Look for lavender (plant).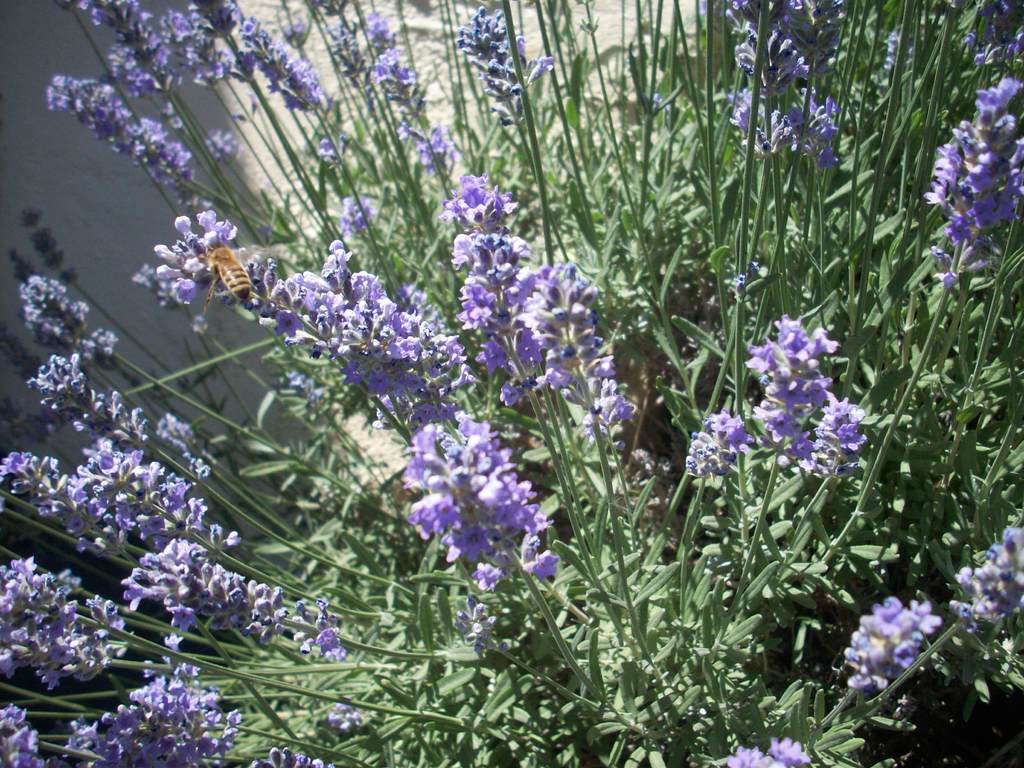
Found: BBox(773, 0, 854, 252).
